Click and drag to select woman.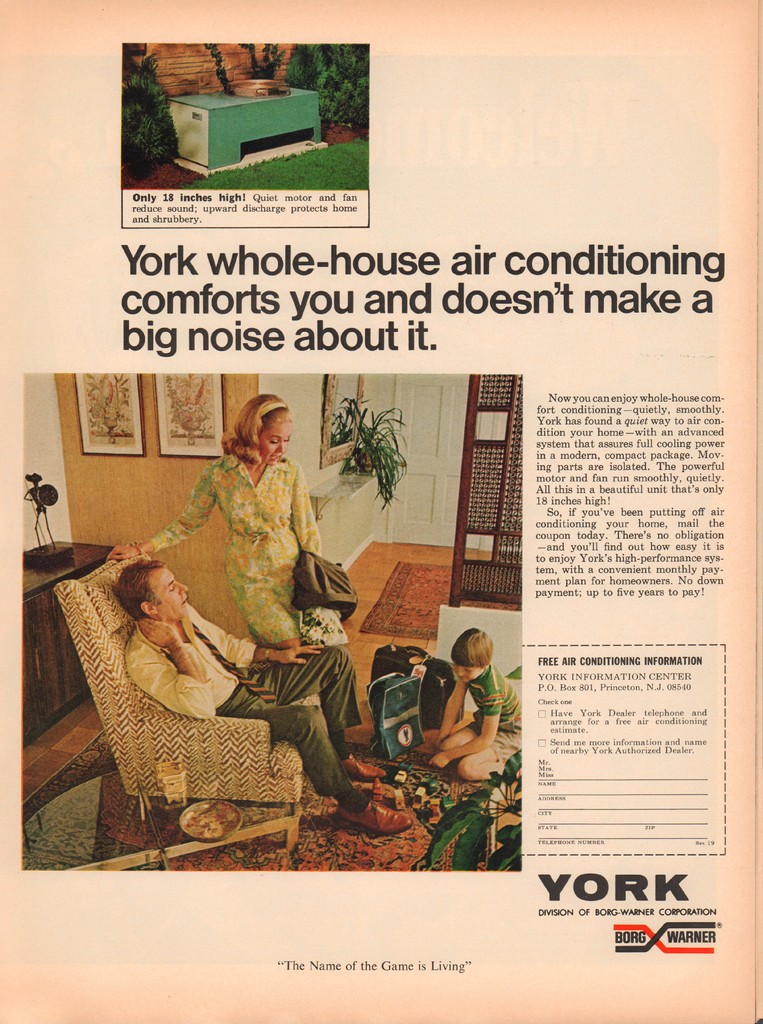
Selection: [left=146, top=382, right=334, bottom=752].
